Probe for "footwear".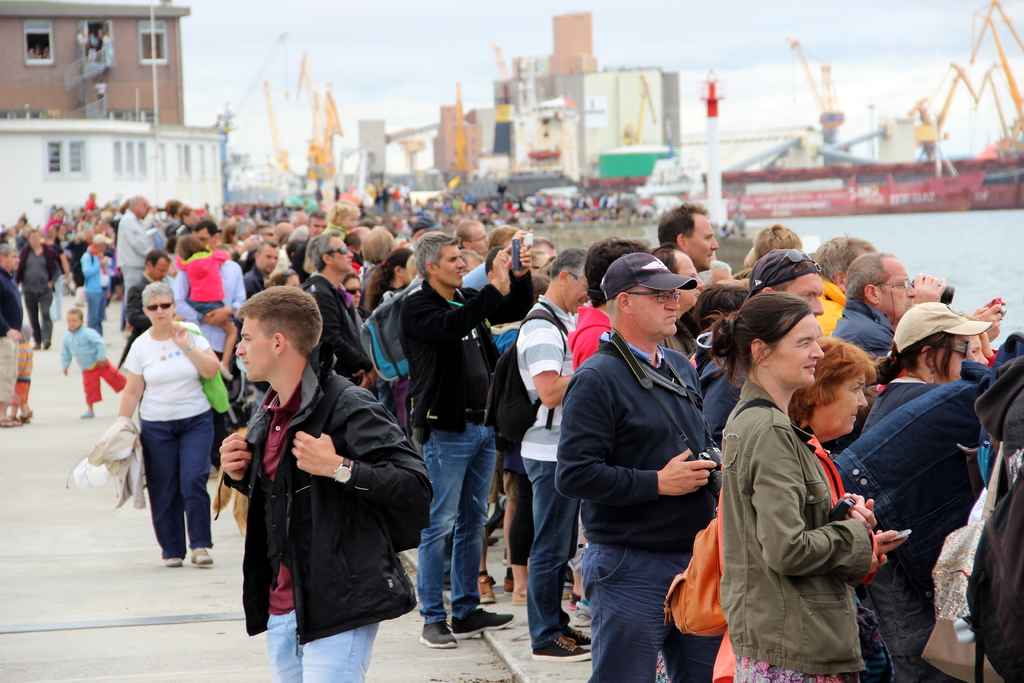
Probe result: [x1=456, y1=609, x2=506, y2=639].
